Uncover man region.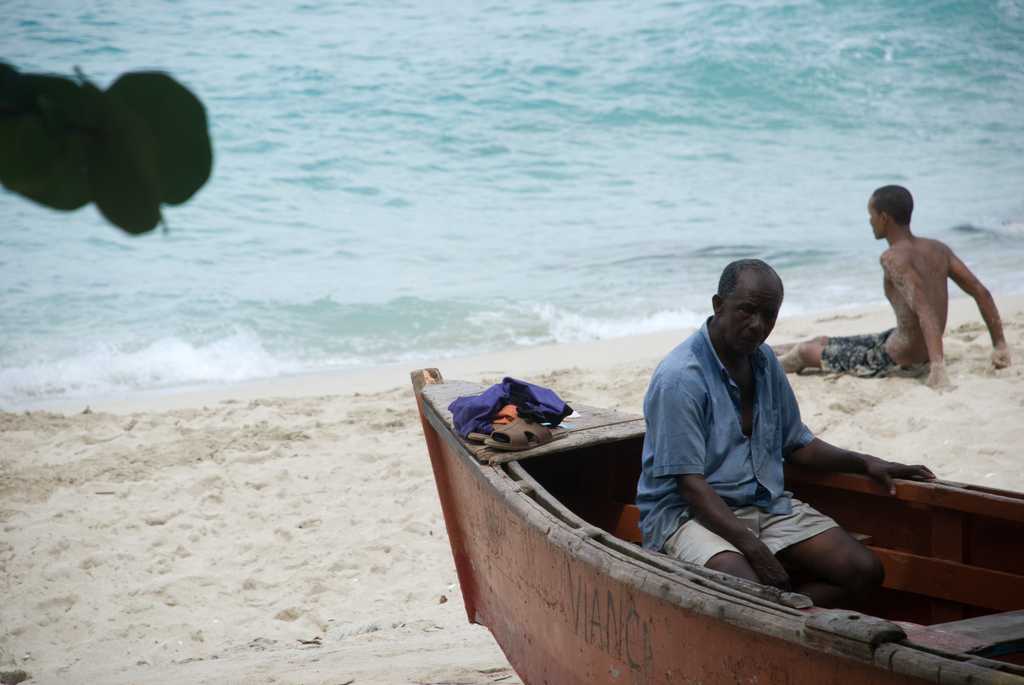
Uncovered: (780,187,1013,393).
